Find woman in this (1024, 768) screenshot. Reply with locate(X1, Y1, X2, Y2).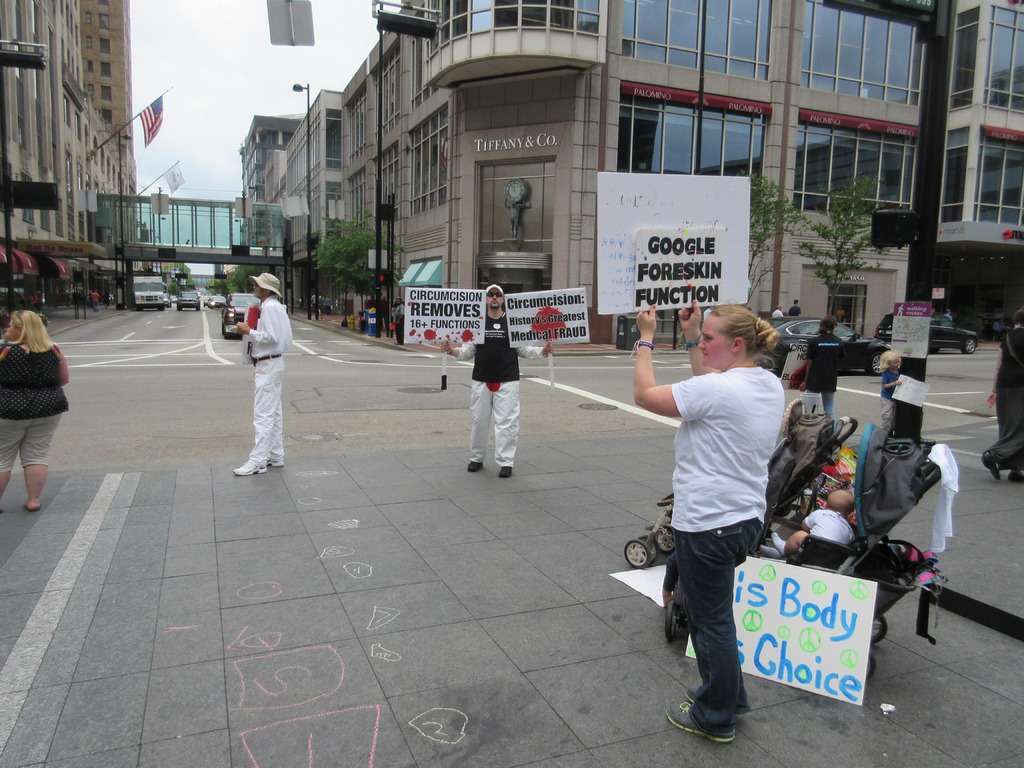
locate(984, 307, 1023, 479).
